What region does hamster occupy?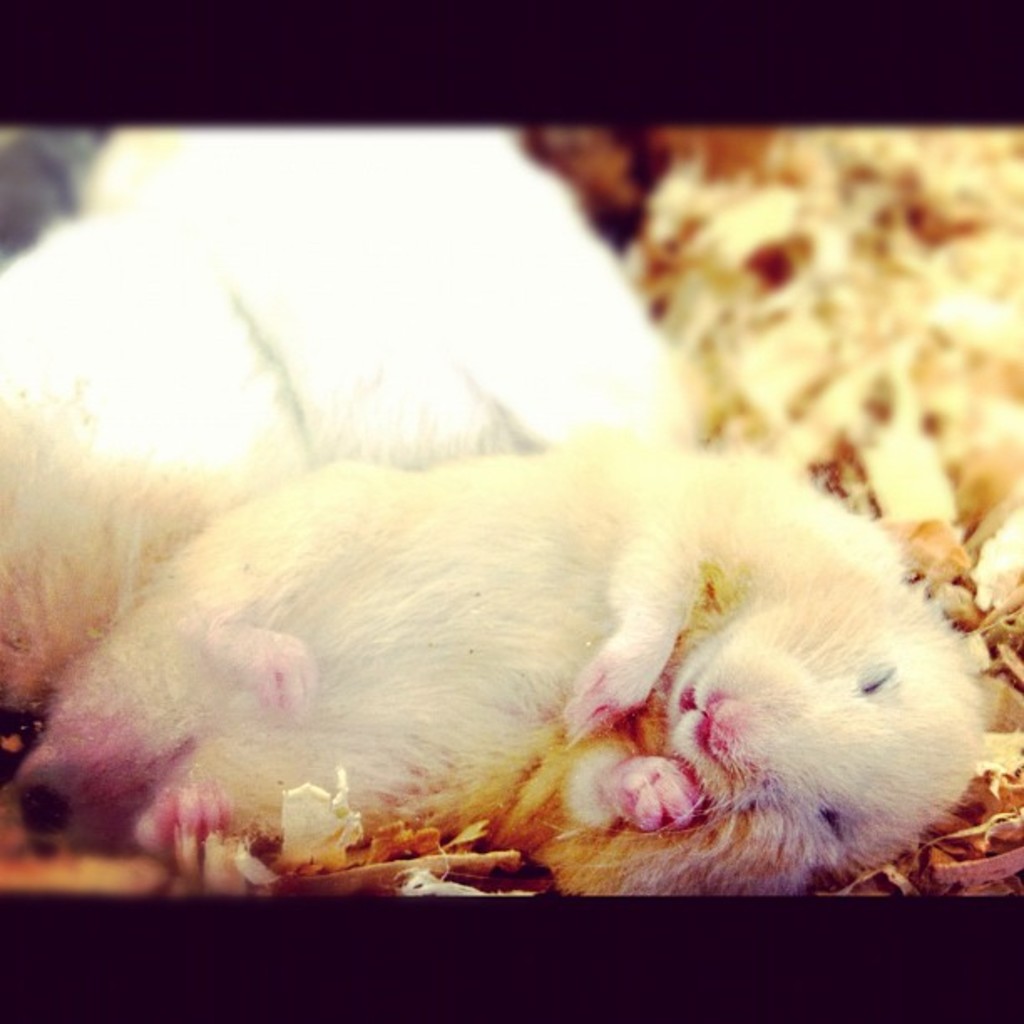
17,427,991,902.
